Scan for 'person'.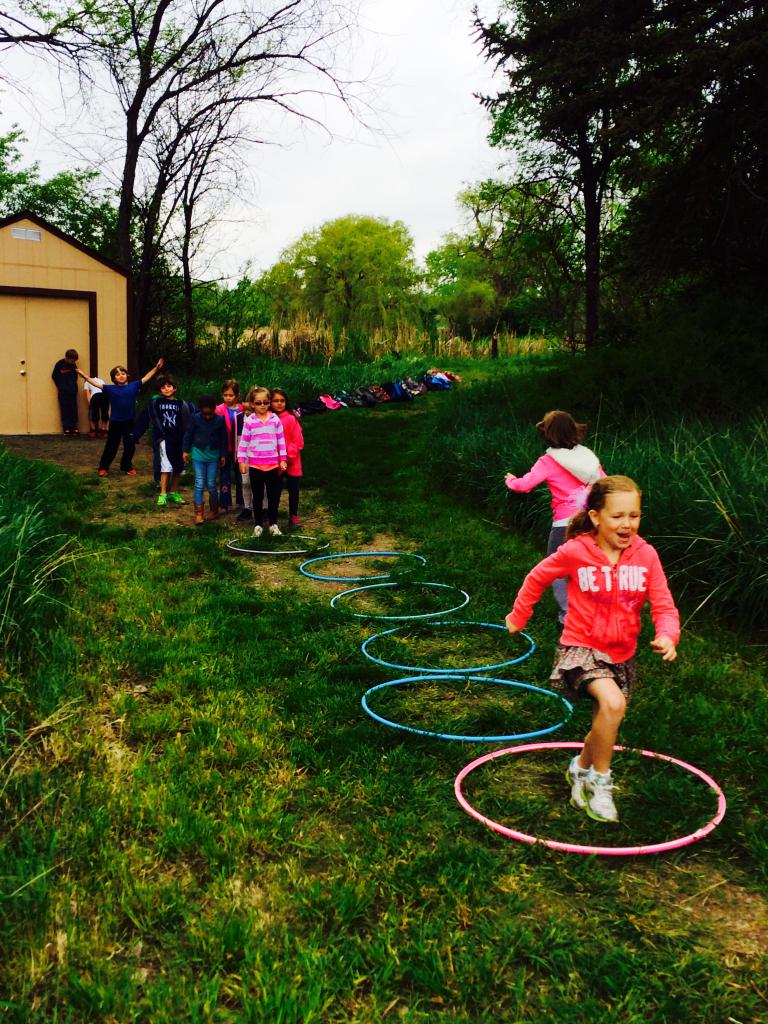
Scan result: rect(81, 373, 108, 431).
